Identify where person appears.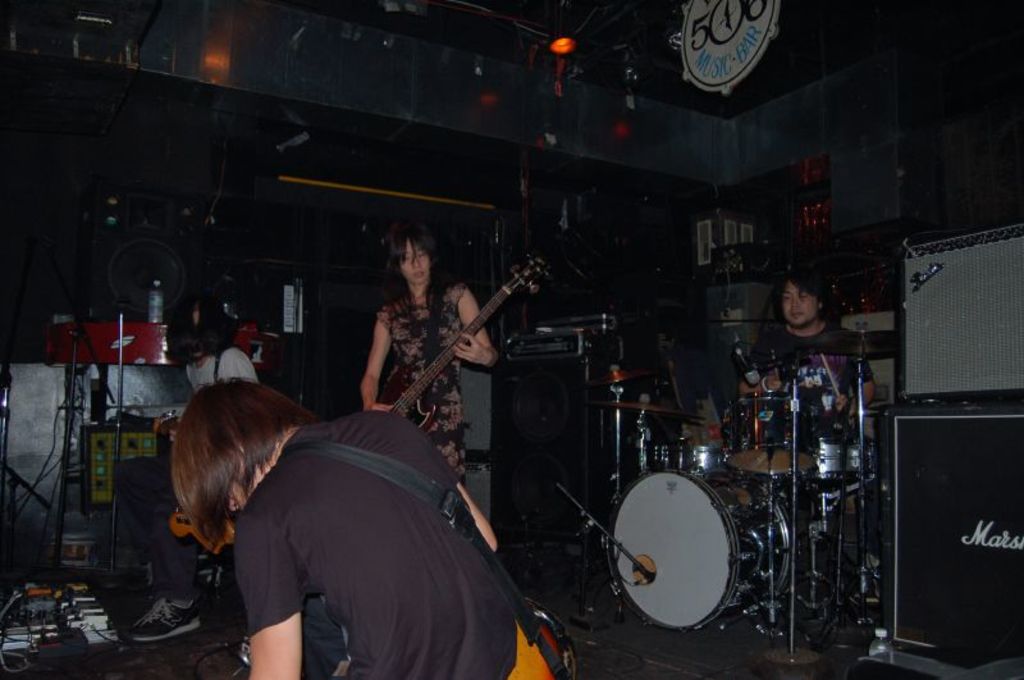
Appears at pyautogui.locateOnScreen(358, 219, 498, 484).
